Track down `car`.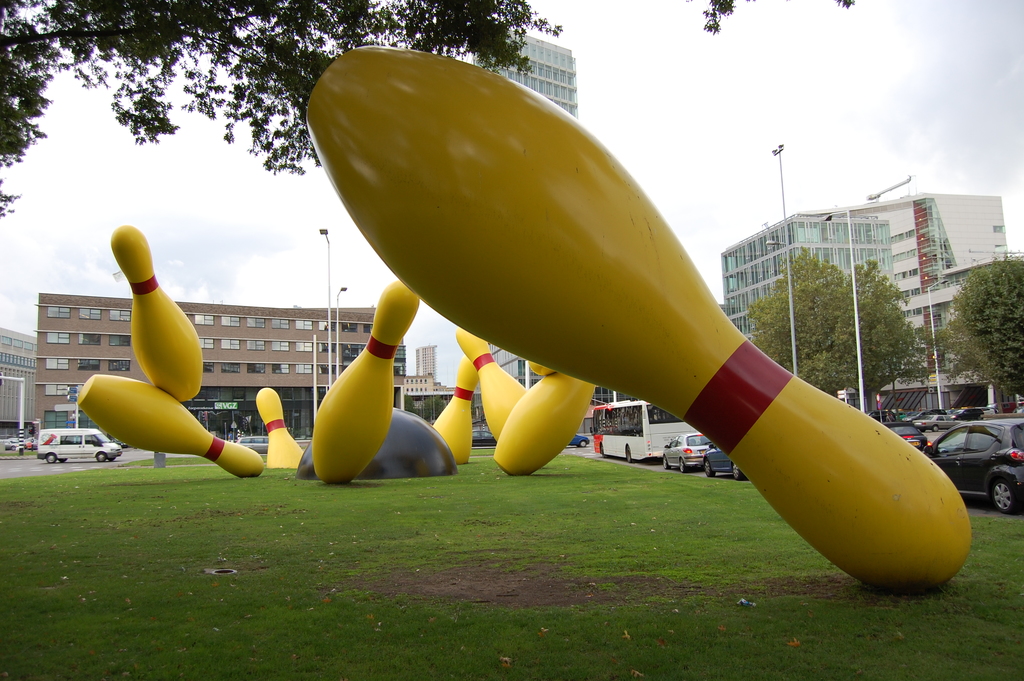
Tracked to box=[703, 439, 748, 482].
